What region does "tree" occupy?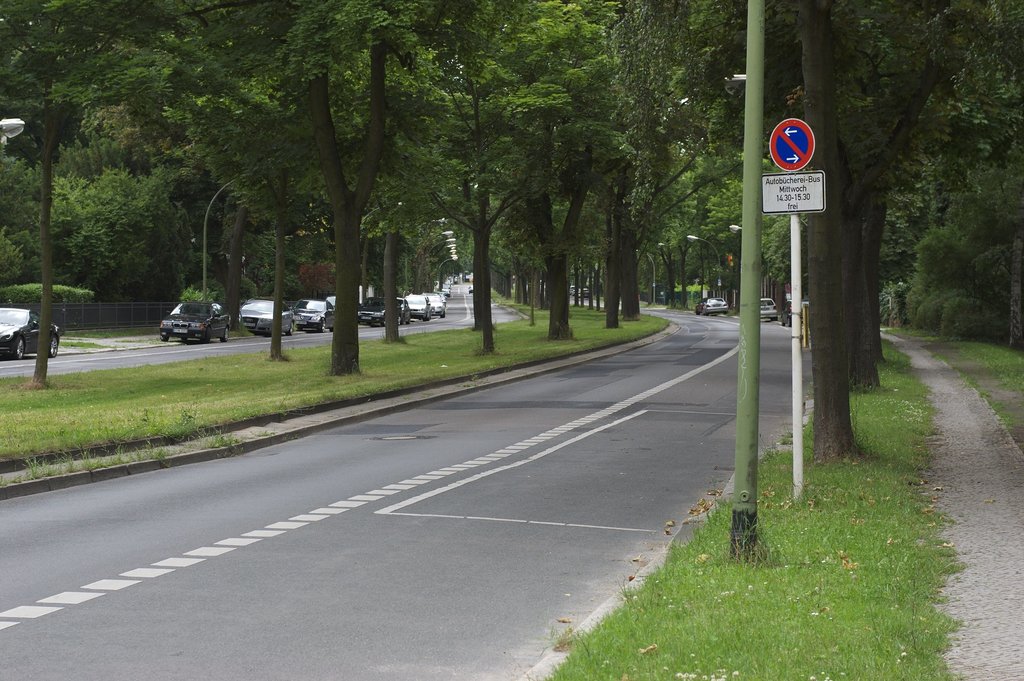
<region>0, 0, 180, 395</region>.
